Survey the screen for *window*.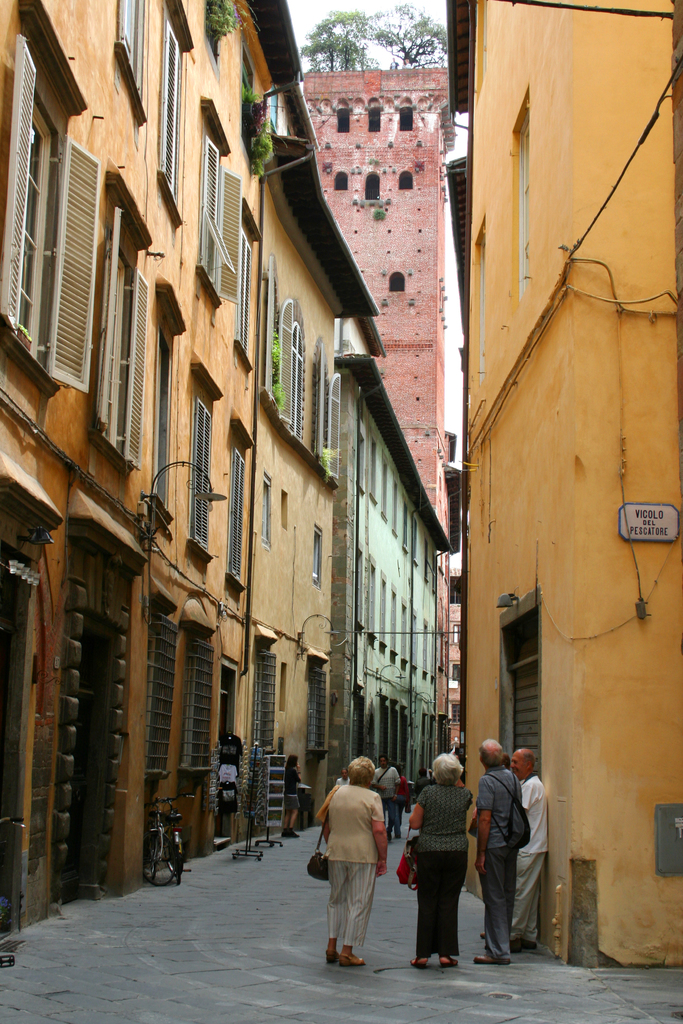
Survey found: left=120, top=4, right=138, bottom=119.
